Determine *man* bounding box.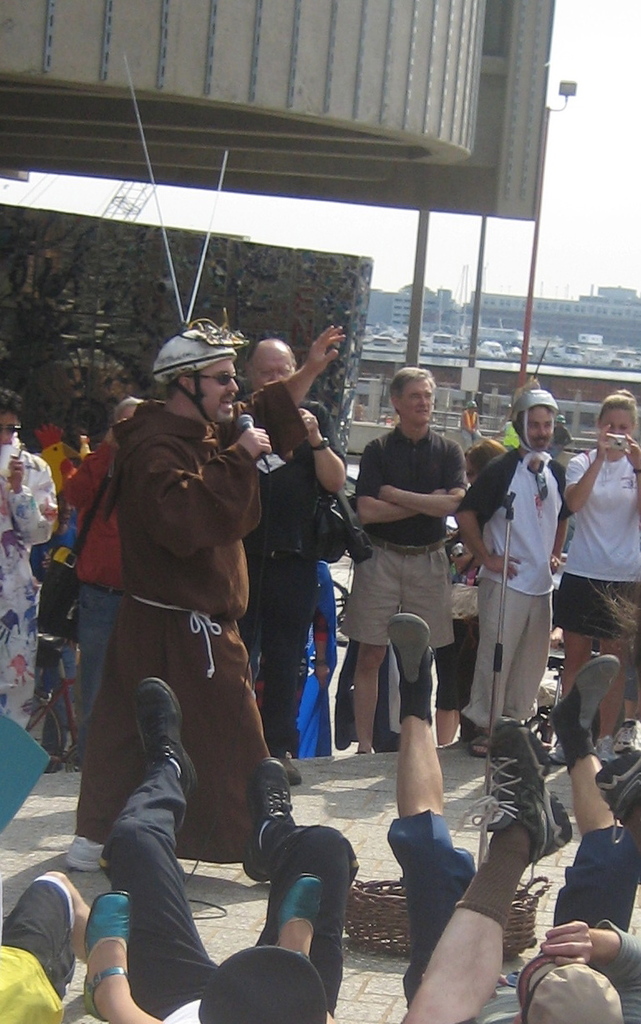
Determined: detection(69, 320, 348, 877).
